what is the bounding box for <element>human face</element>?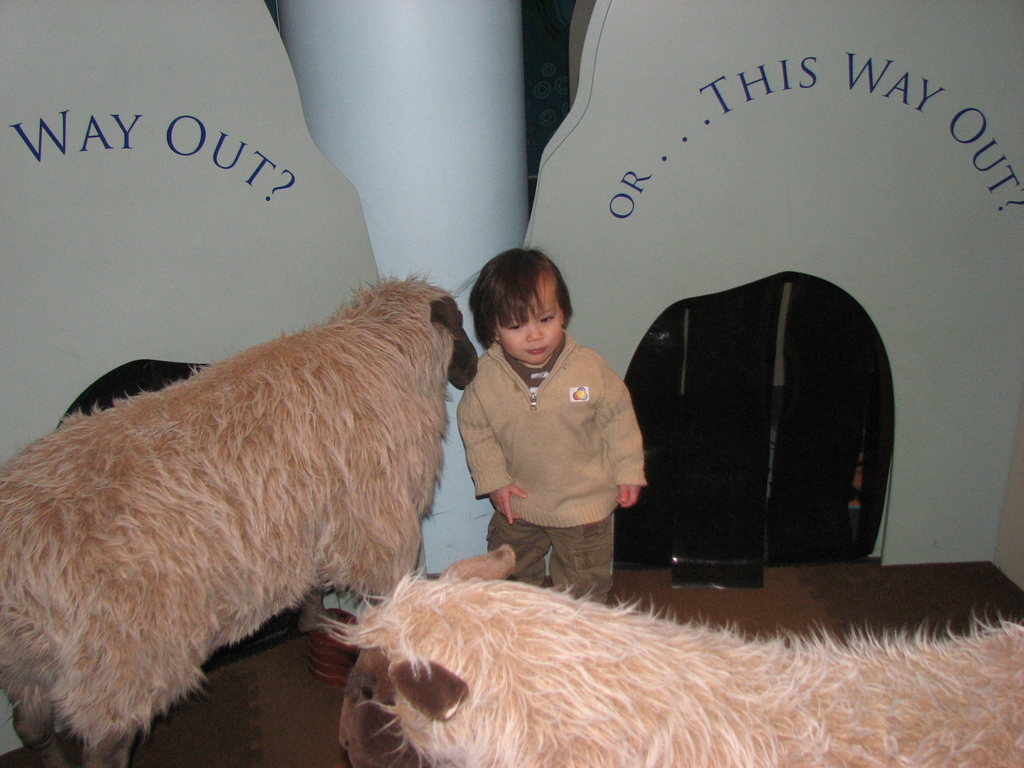
select_region(495, 279, 564, 365).
